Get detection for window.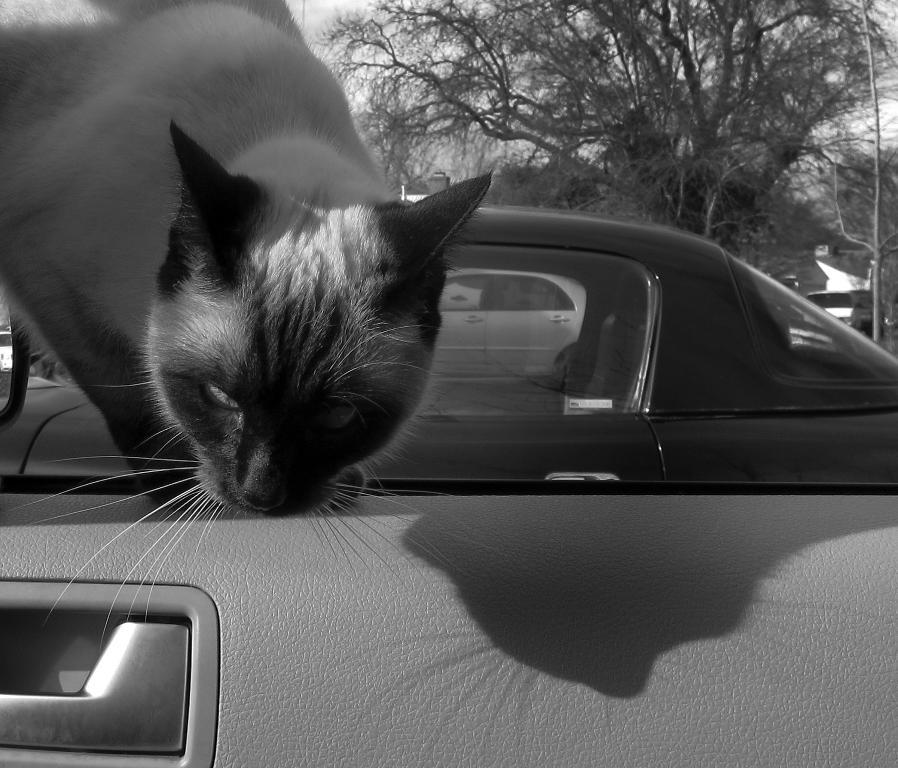
Detection: <box>408,245,650,420</box>.
